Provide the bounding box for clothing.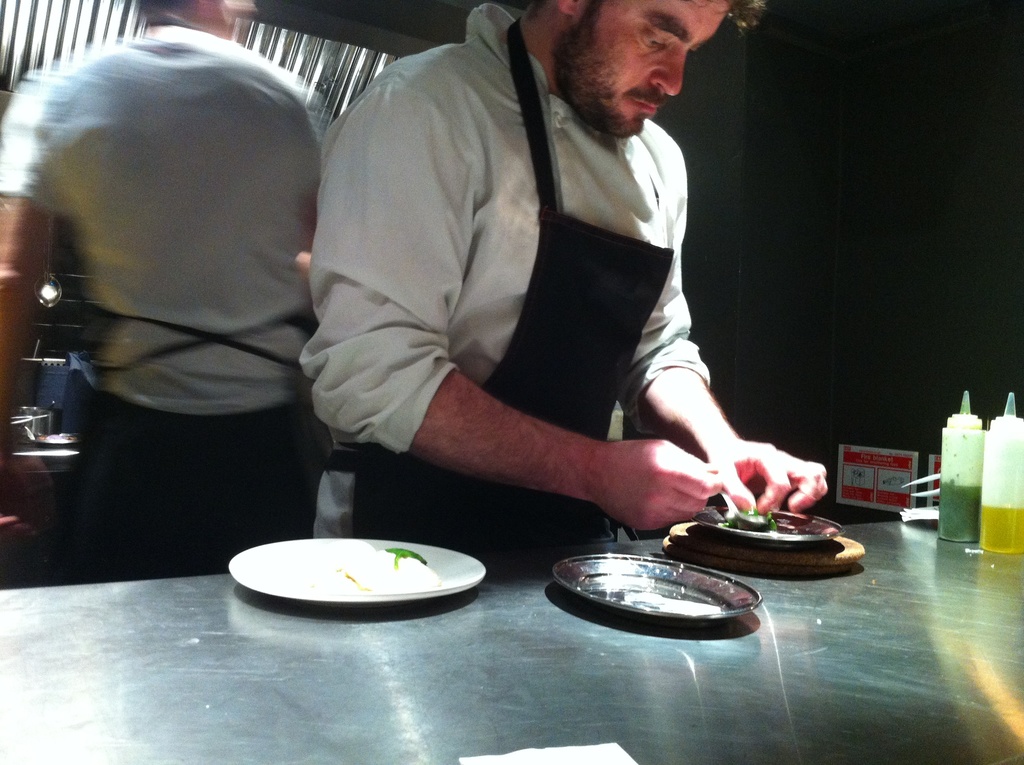
bbox=[327, 16, 772, 551].
